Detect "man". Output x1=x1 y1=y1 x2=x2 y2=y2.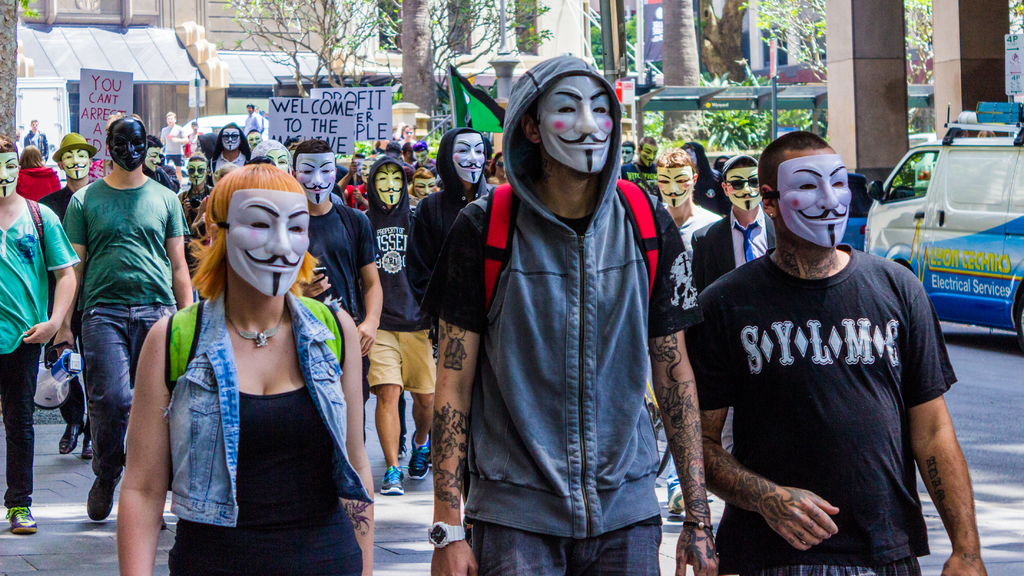
x1=691 y1=150 x2=773 y2=293.
